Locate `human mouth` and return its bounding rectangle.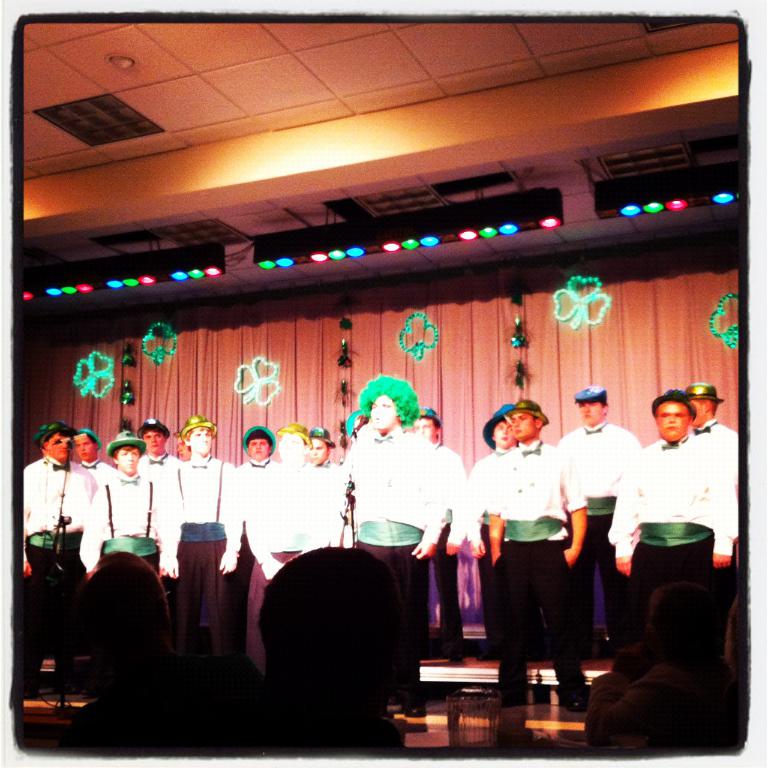
(513,429,523,434).
